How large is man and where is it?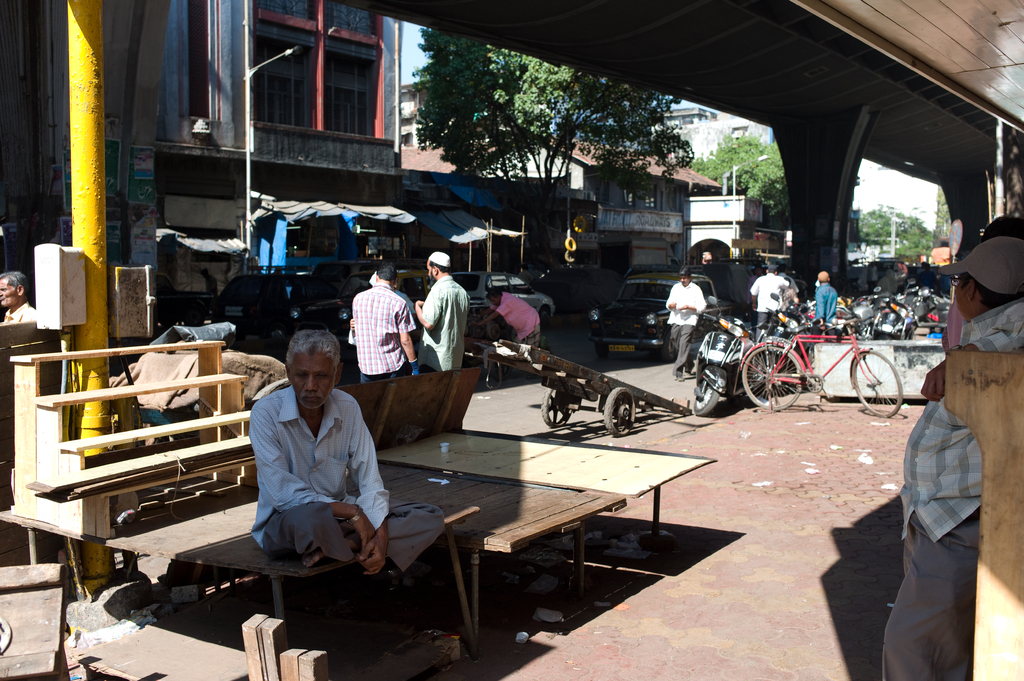
Bounding box: <region>940, 214, 1023, 349</region>.
